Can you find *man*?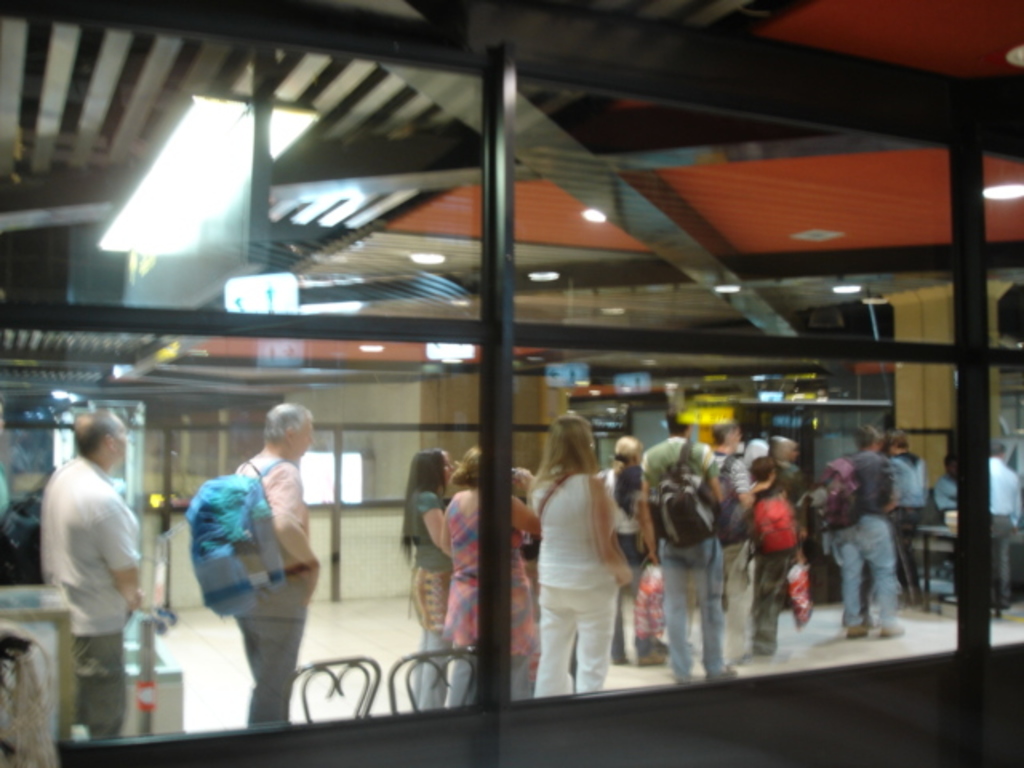
Yes, bounding box: box=[843, 438, 898, 645].
